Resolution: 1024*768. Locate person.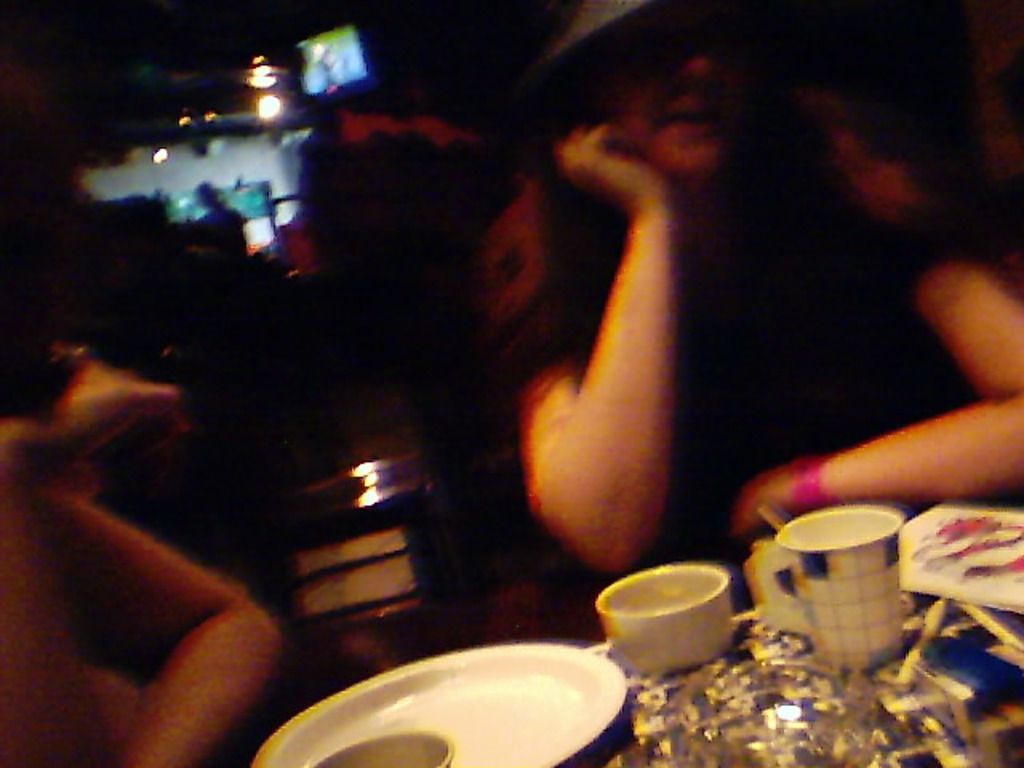
x1=472 y1=5 x2=1022 y2=576.
